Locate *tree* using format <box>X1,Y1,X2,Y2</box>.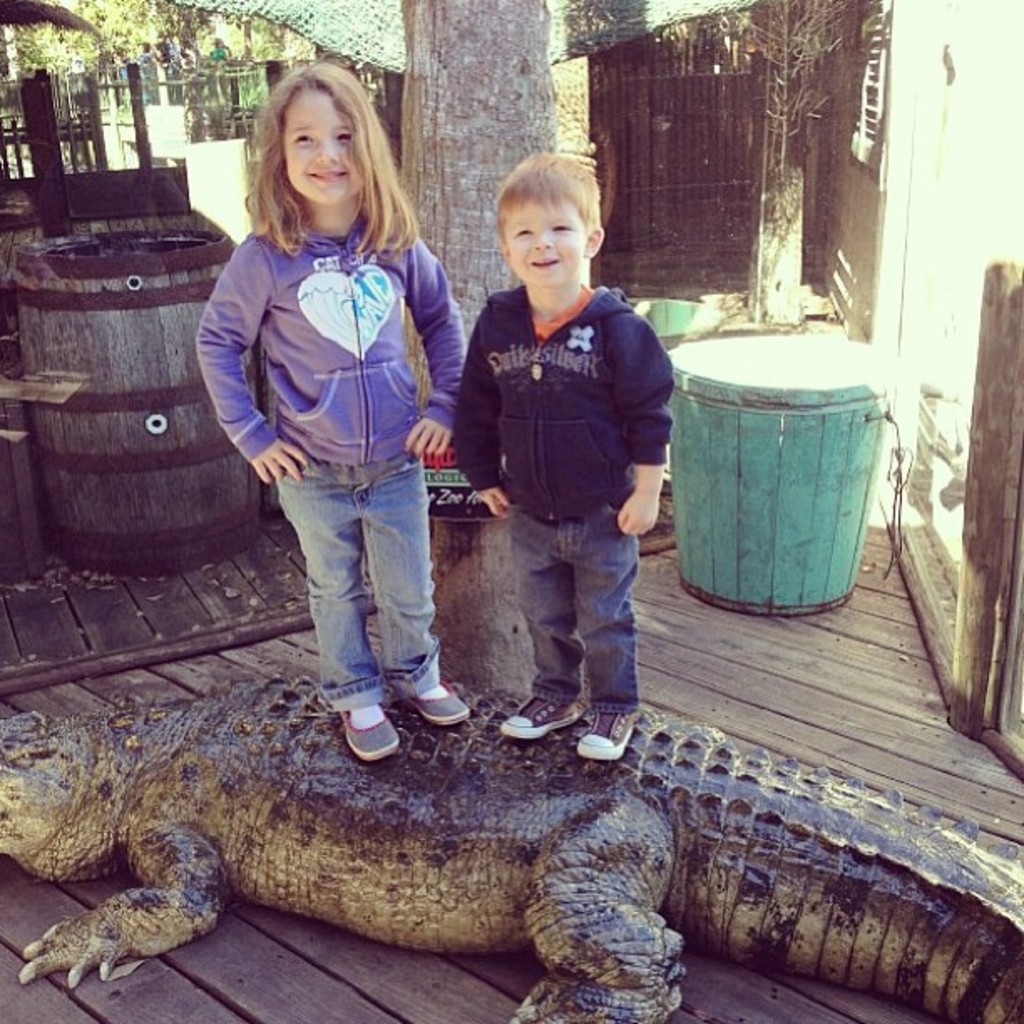
<box>398,0,566,699</box>.
